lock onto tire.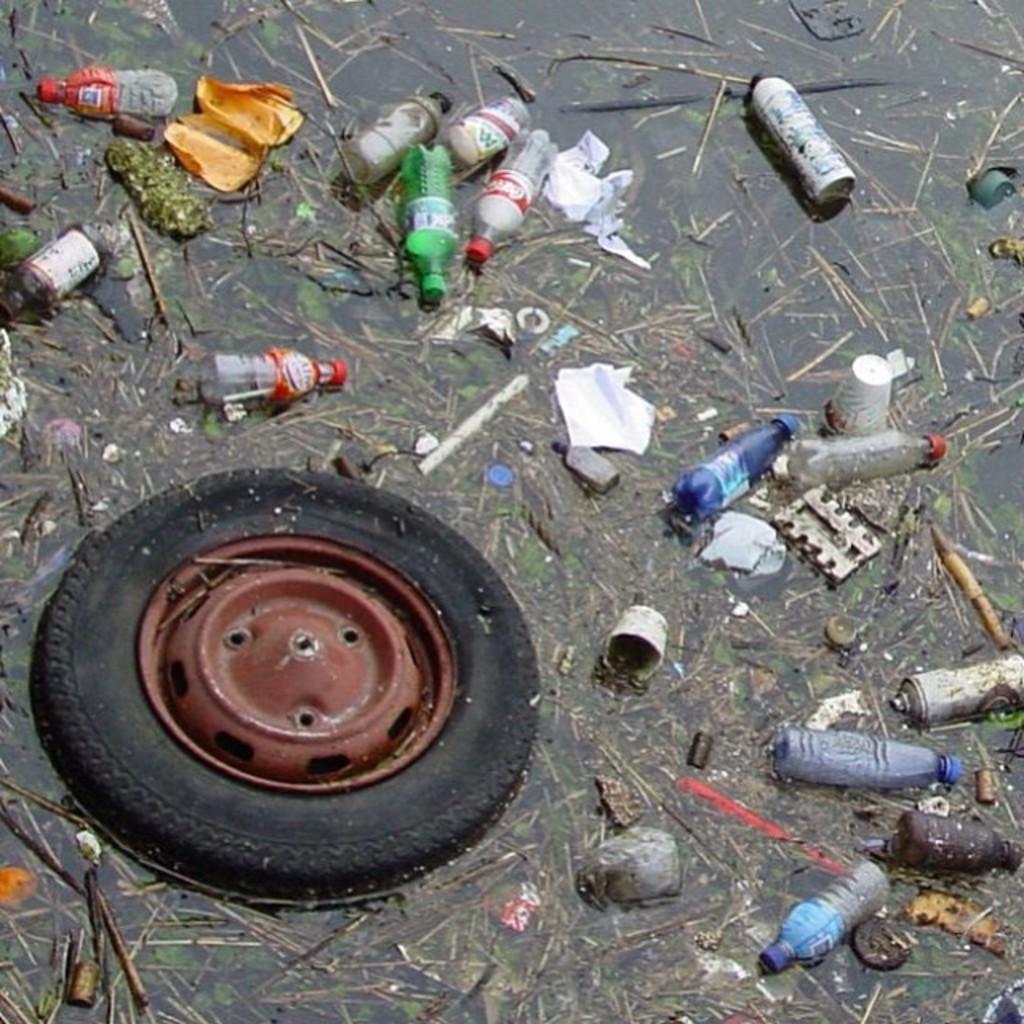
Locked: [19, 462, 549, 890].
